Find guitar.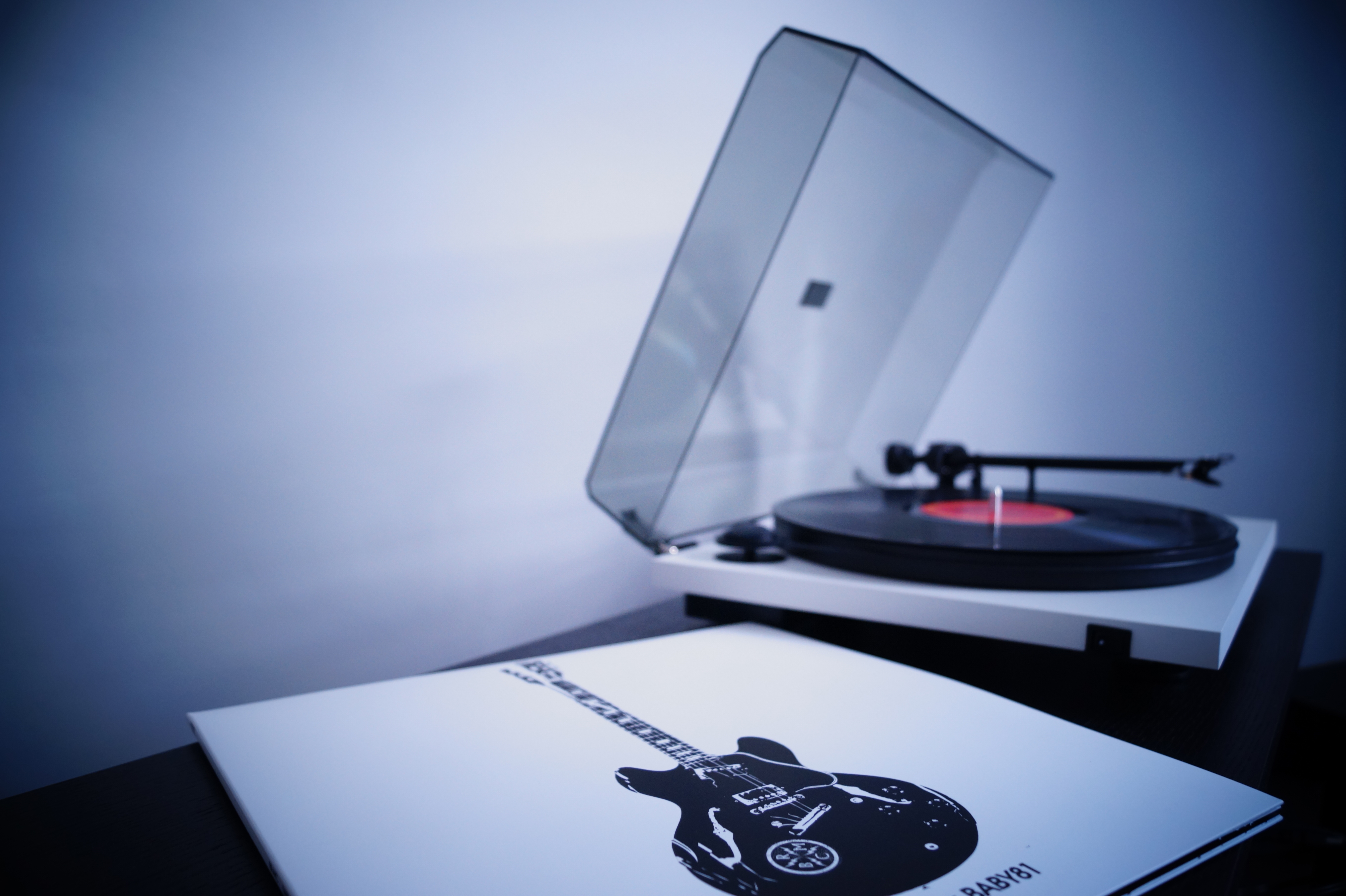
134,176,244,221.
